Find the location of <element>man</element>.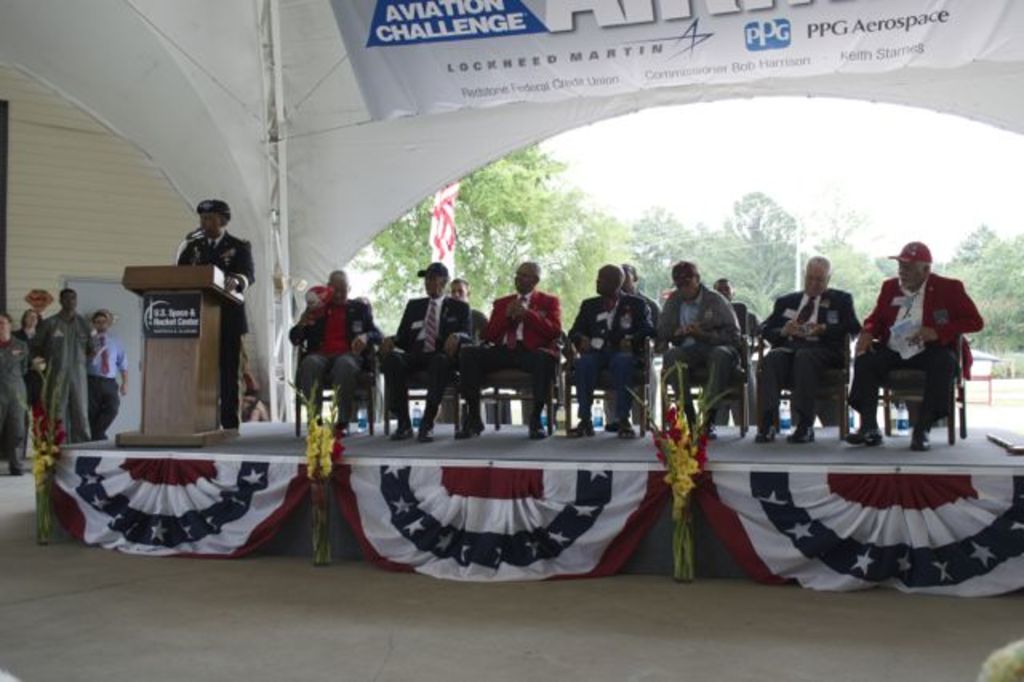
Location: region(717, 272, 758, 434).
